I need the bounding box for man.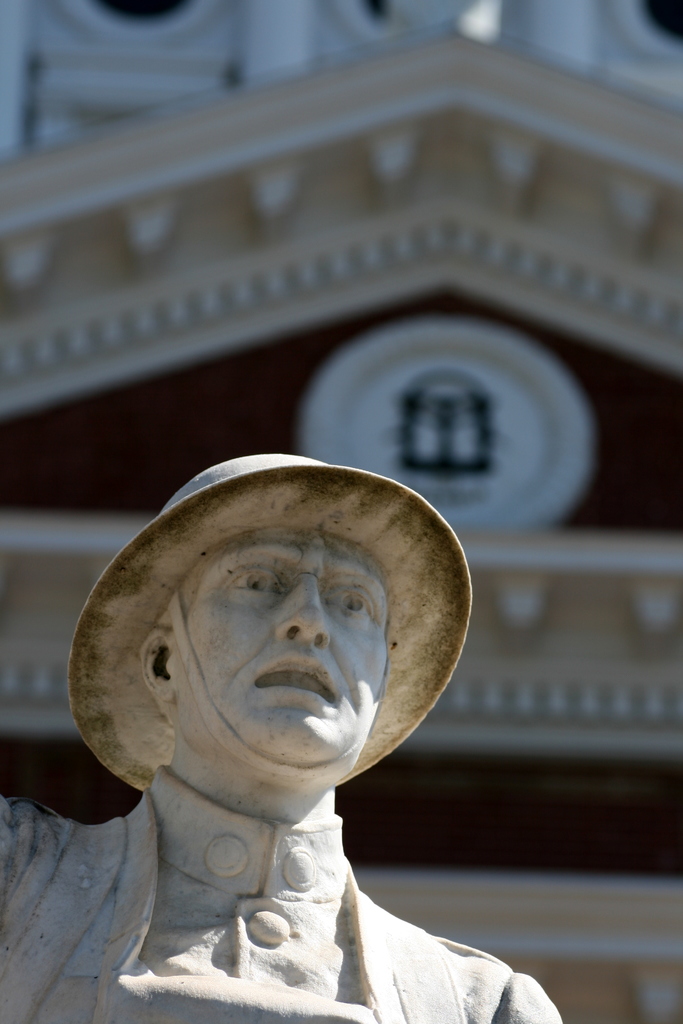
Here it is: (x1=0, y1=434, x2=573, y2=1011).
